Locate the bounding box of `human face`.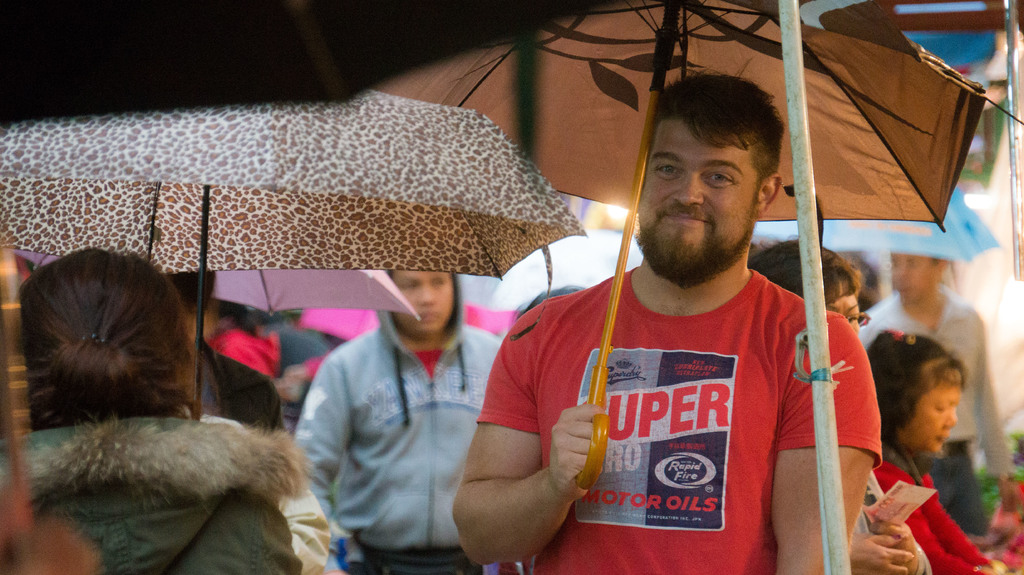
Bounding box: (left=900, top=373, right=959, bottom=454).
